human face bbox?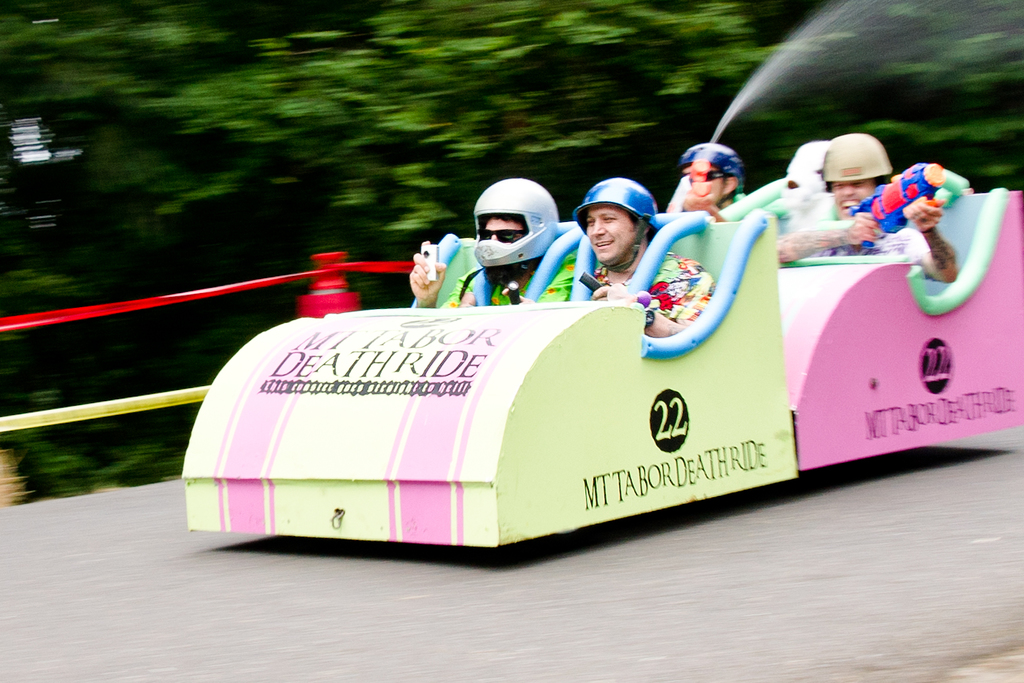
l=833, t=173, r=879, b=215
